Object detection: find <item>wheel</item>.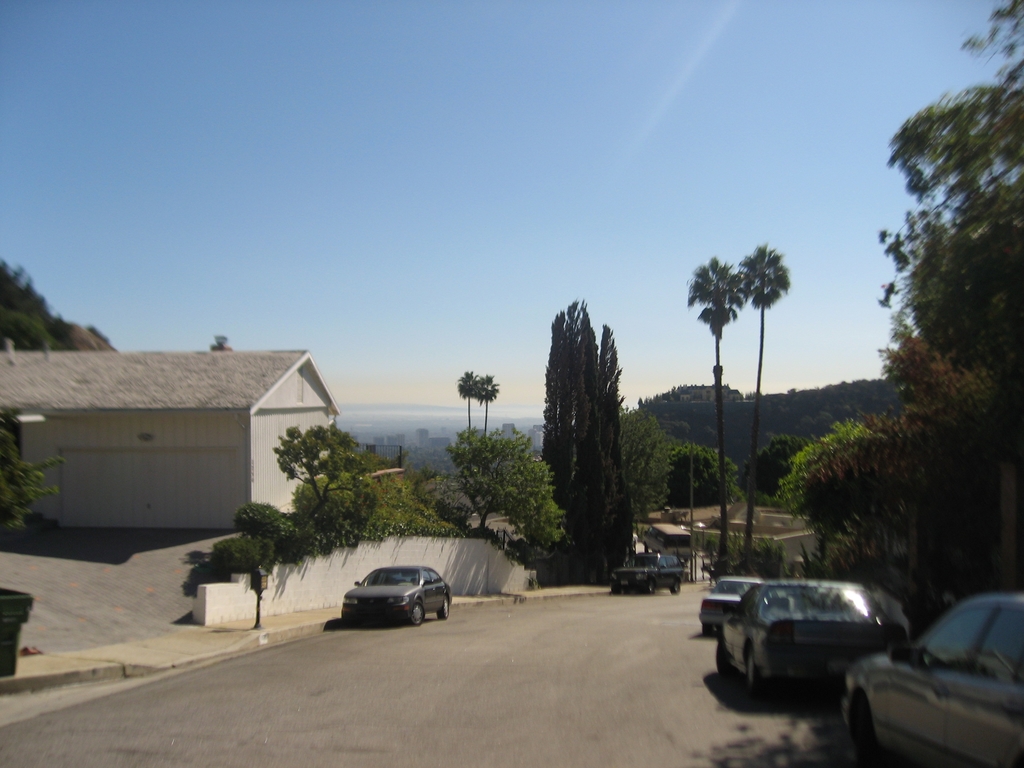
(left=671, top=579, right=678, bottom=593).
